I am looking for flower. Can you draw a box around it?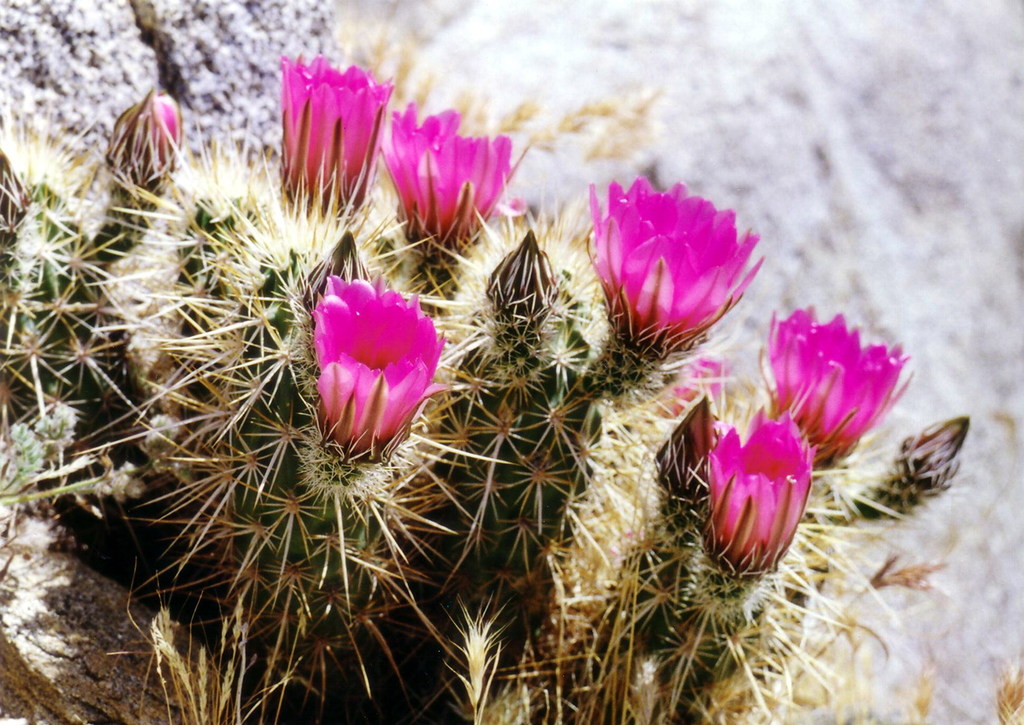
Sure, the bounding box is detection(297, 261, 445, 471).
